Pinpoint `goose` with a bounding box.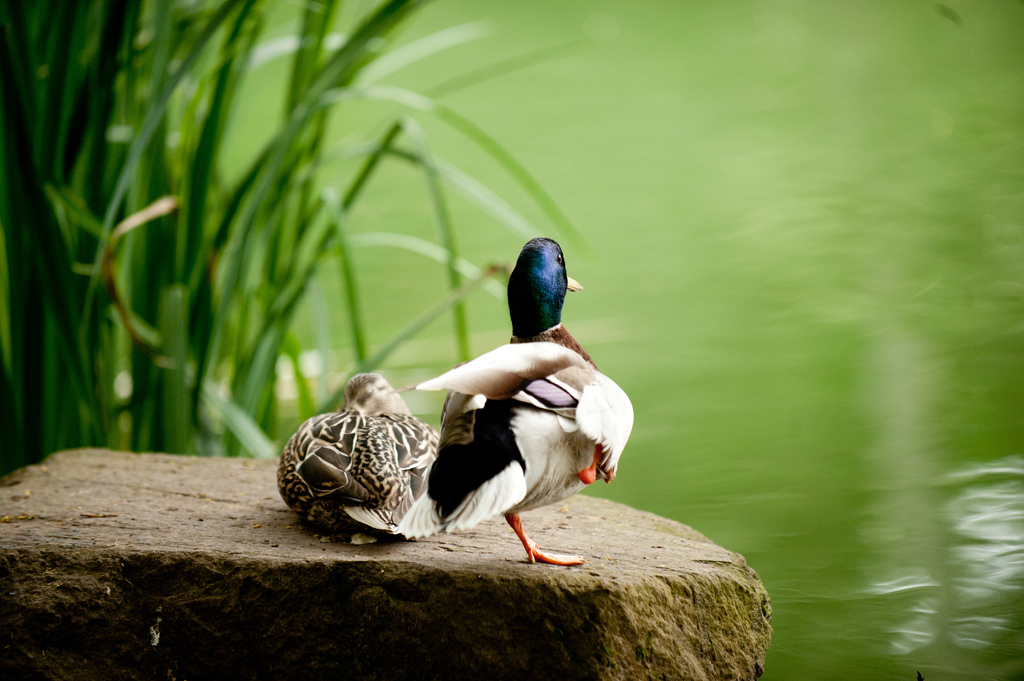
box(273, 371, 439, 551).
